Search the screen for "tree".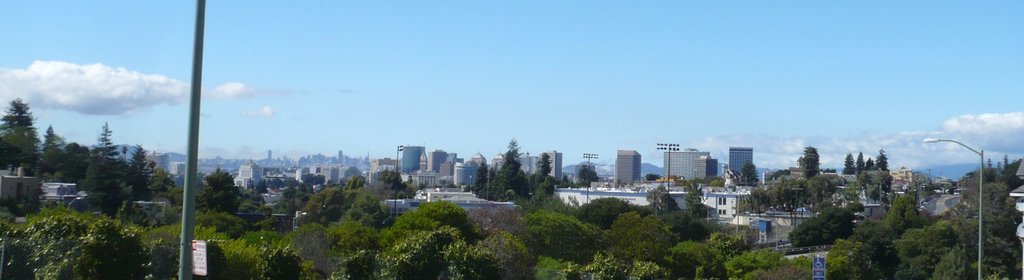
Found at 954, 181, 1023, 279.
